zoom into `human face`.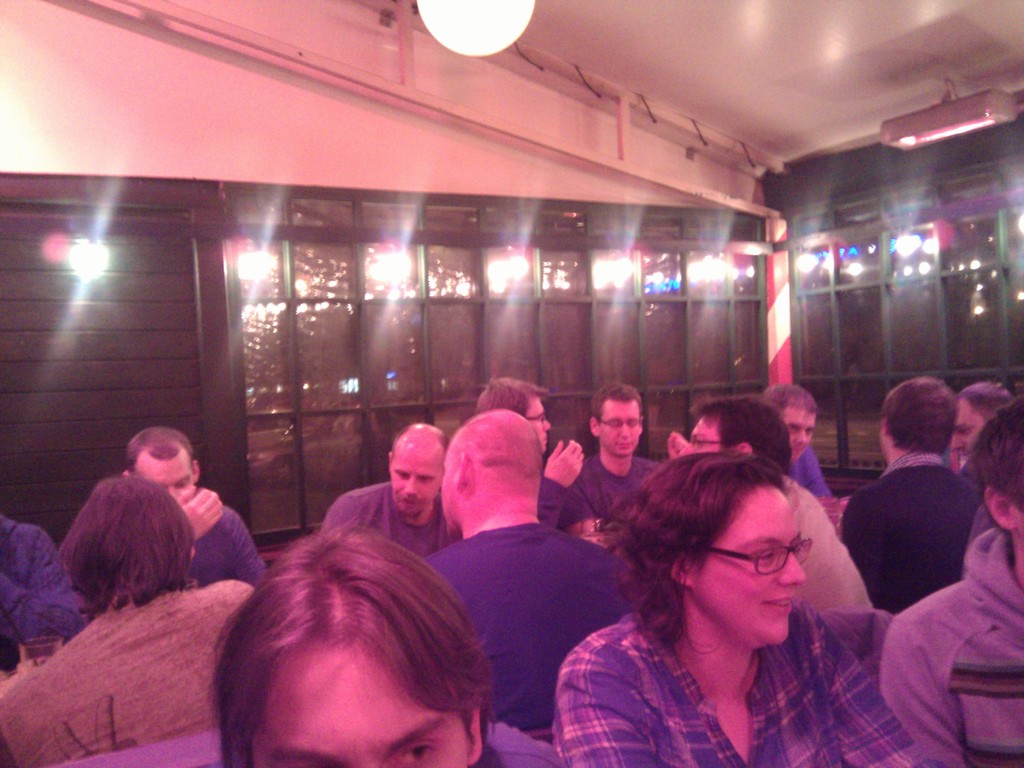
Zoom target: {"left": 382, "top": 440, "right": 444, "bottom": 522}.
